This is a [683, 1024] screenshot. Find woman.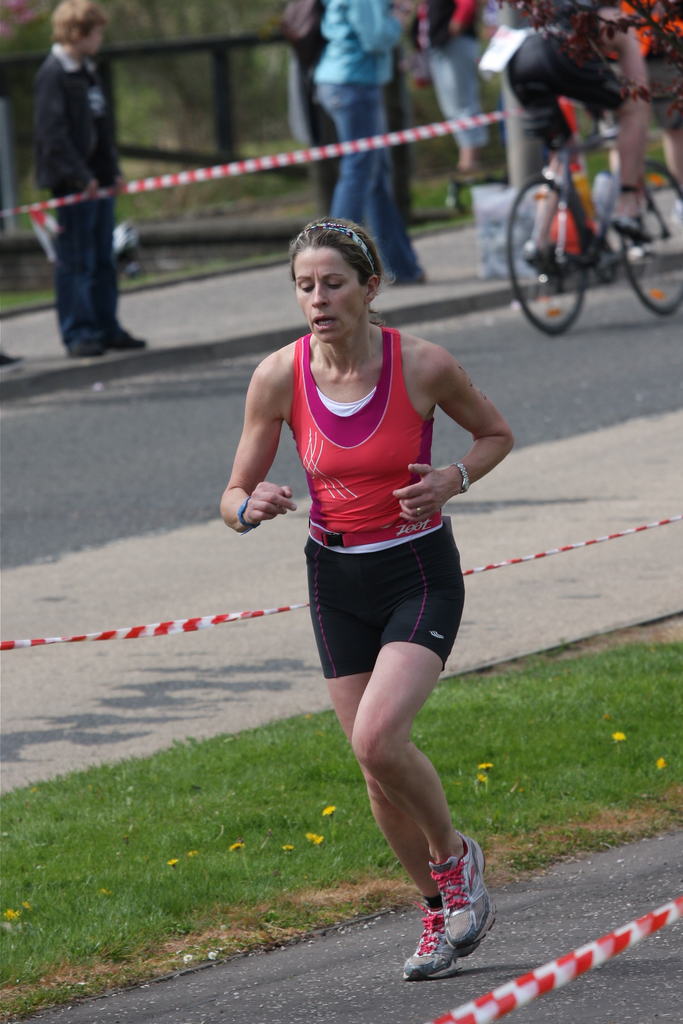
Bounding box: region(311, 0, 425, 284).
